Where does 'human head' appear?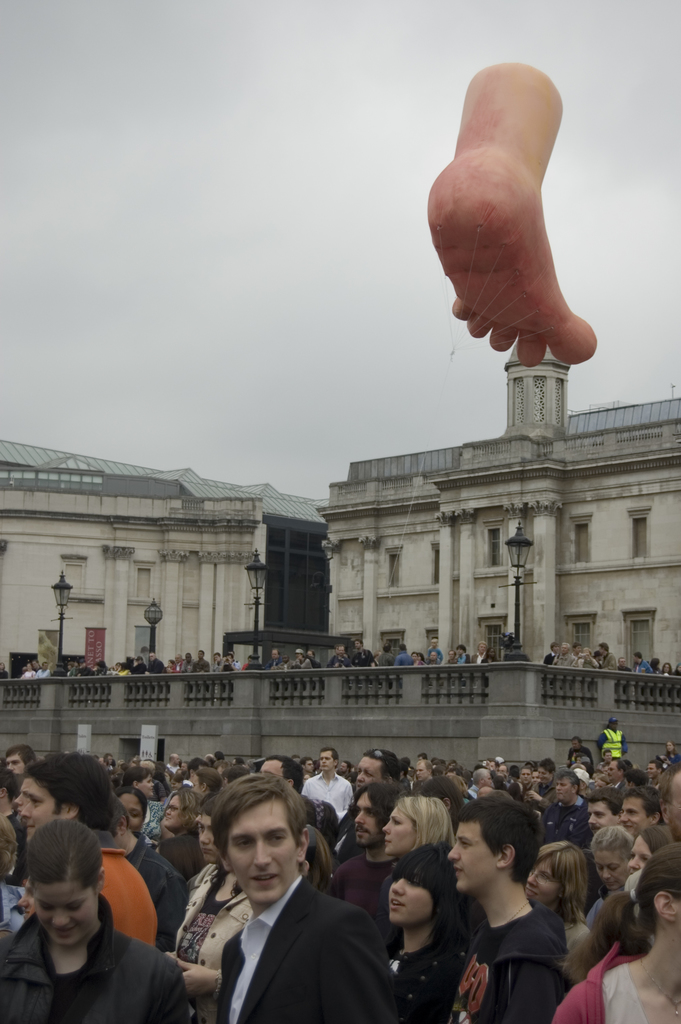
Appears at [641,840,680,929].
